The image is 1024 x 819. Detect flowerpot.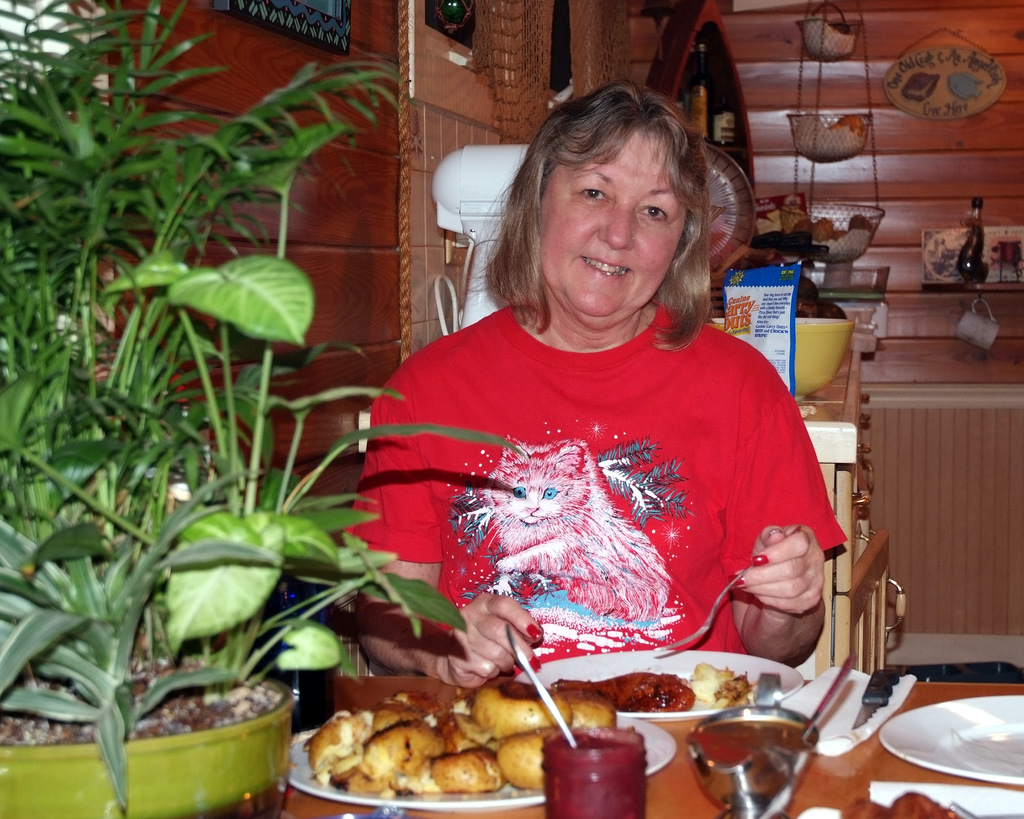
Detection: 0, 653, 294, 818.
